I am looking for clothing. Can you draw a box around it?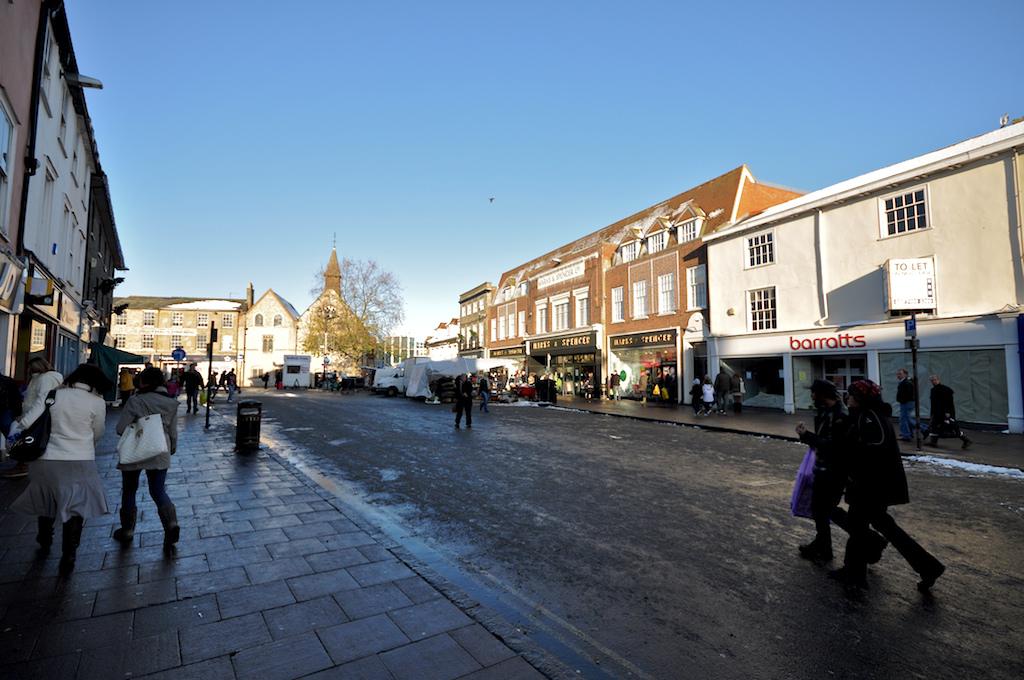
Sure, the bounding box is x1=521 y1=373 x2=526 y2=384.
